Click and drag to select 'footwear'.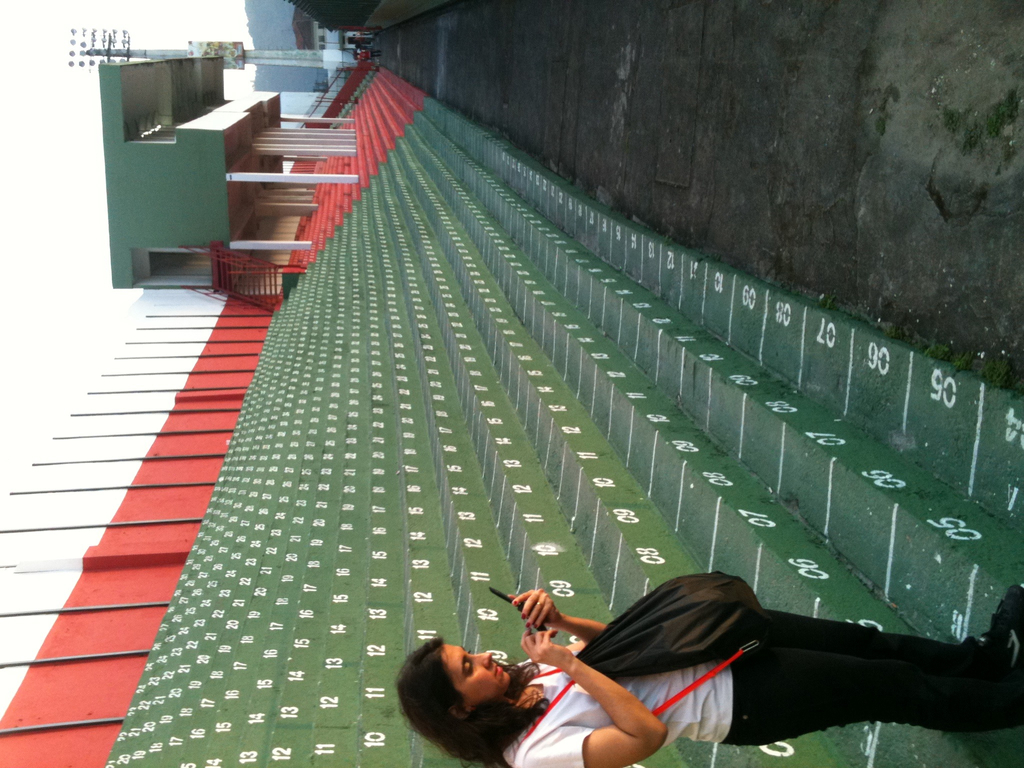
Selection: (973, 582, 1023, 653).
